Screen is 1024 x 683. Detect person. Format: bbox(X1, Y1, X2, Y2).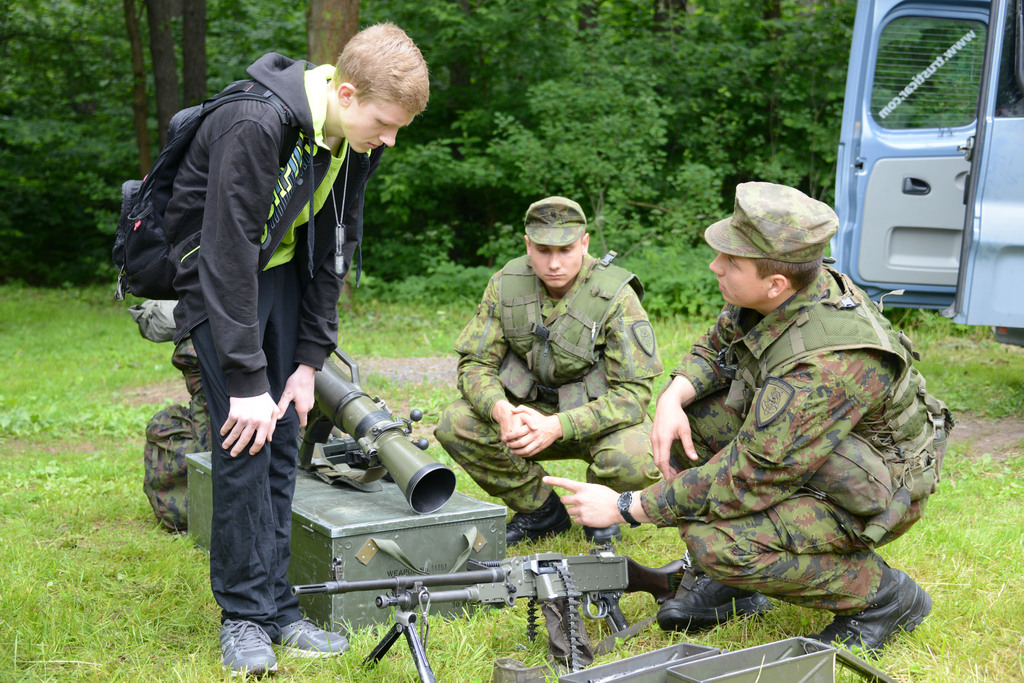
bbox(157, 15, 431, 679).
